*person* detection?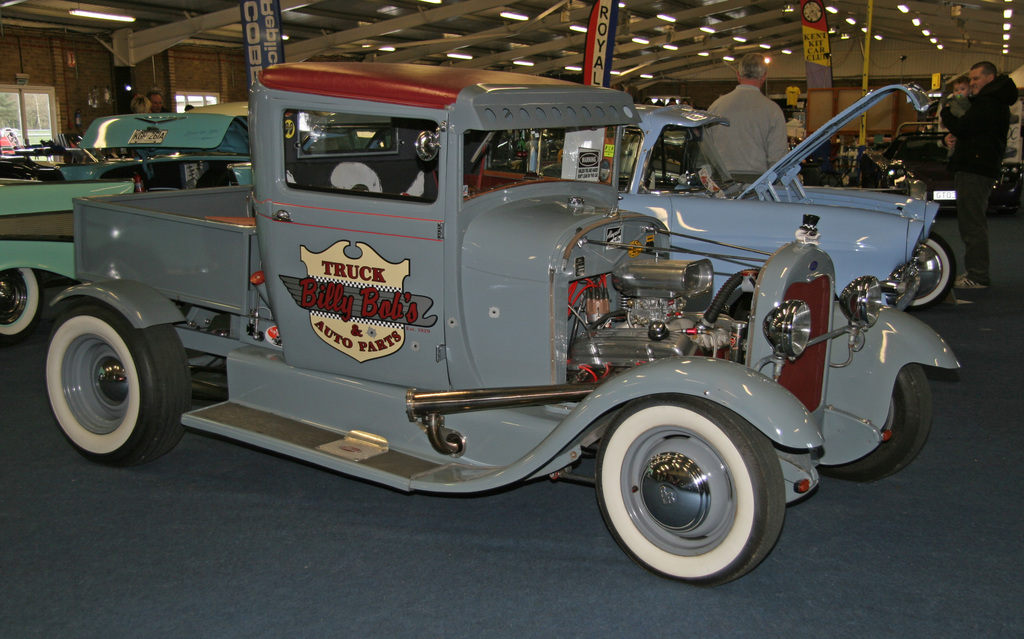
region(664, 96, 677, 108)
